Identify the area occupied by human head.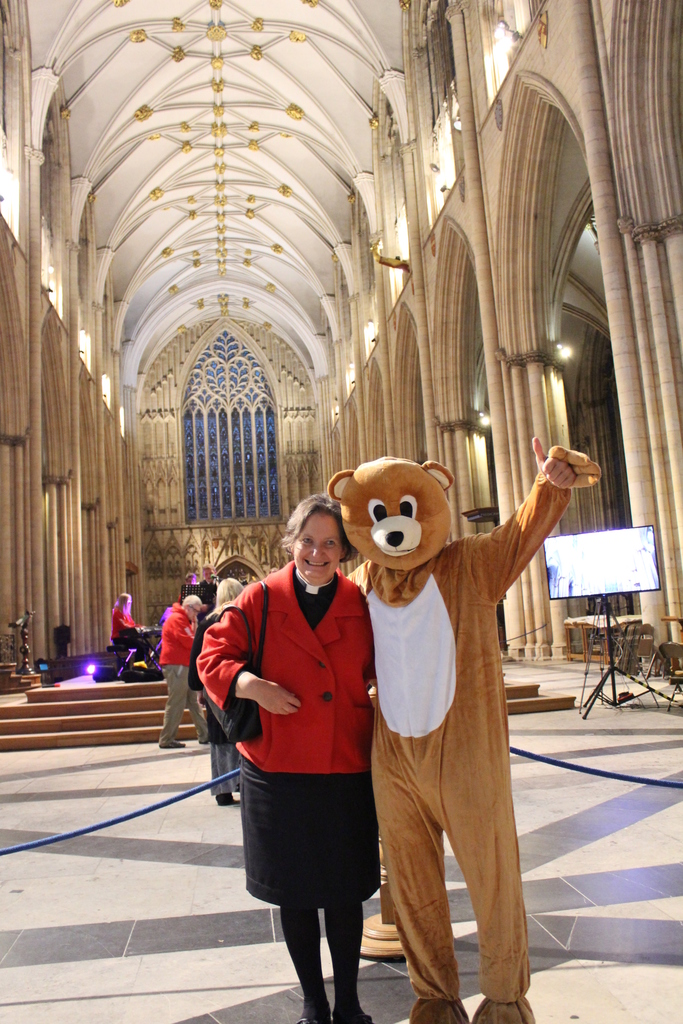
Area: bbox(288, 493, 358, 582).
